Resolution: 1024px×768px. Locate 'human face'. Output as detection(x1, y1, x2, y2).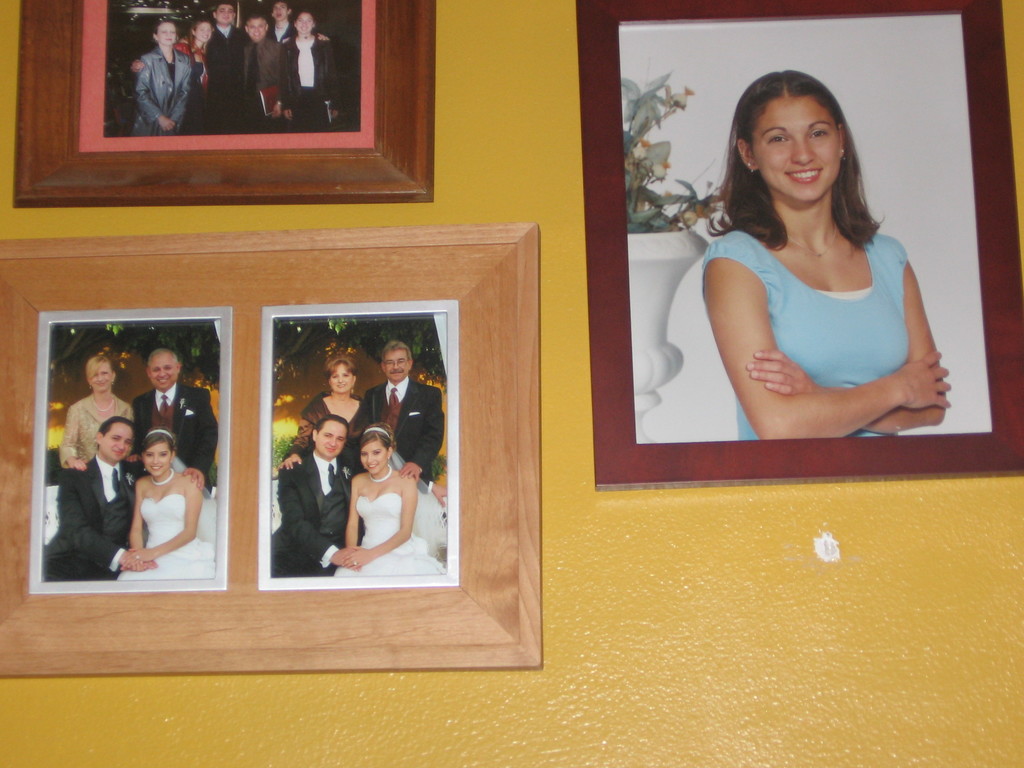
detection(311, 420, 347, 459).
